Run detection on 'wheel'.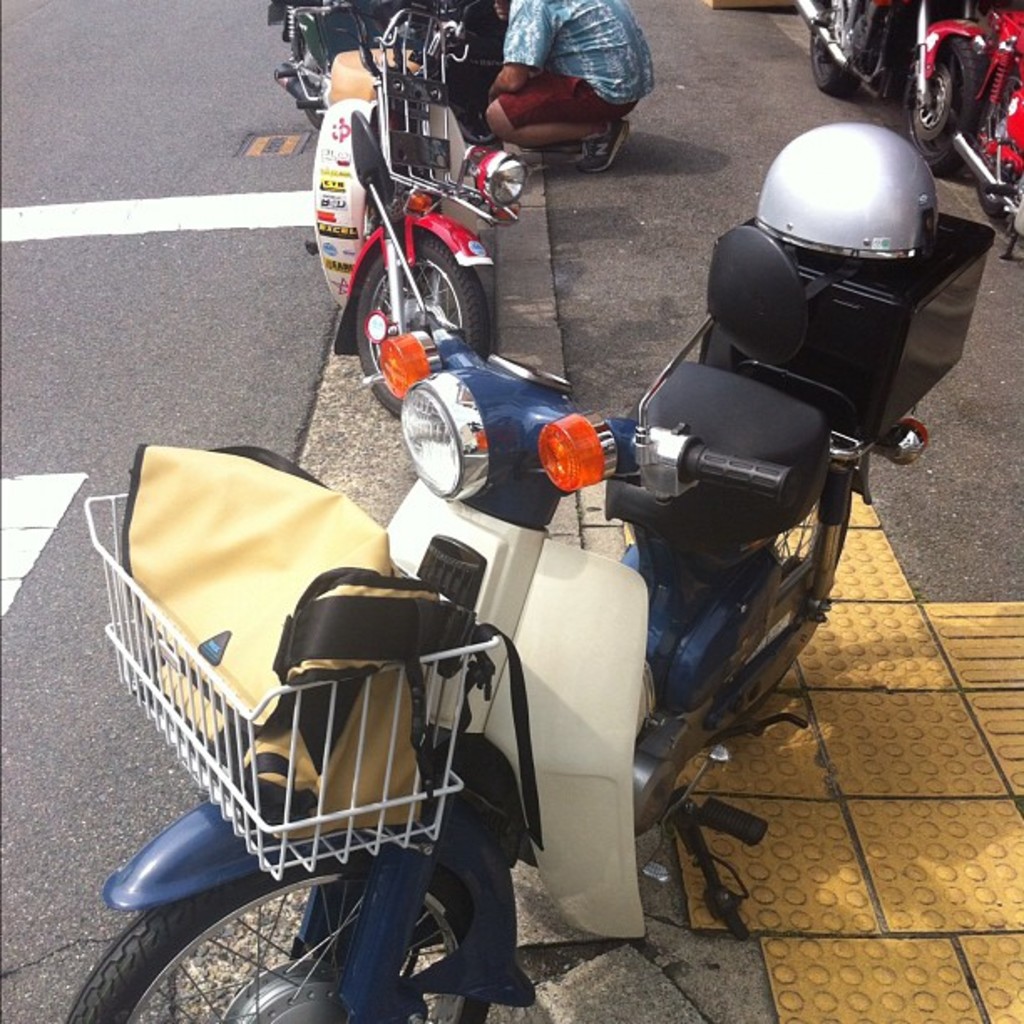
Result: left=808, top=5, right=855, bottom=97.
